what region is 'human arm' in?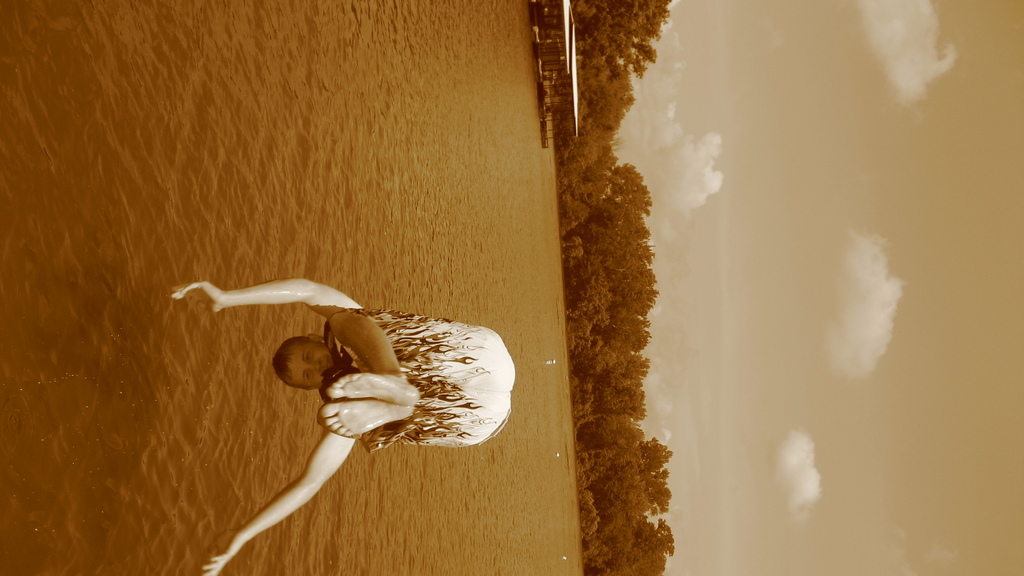
select_region(159, 275, 360, 323).
